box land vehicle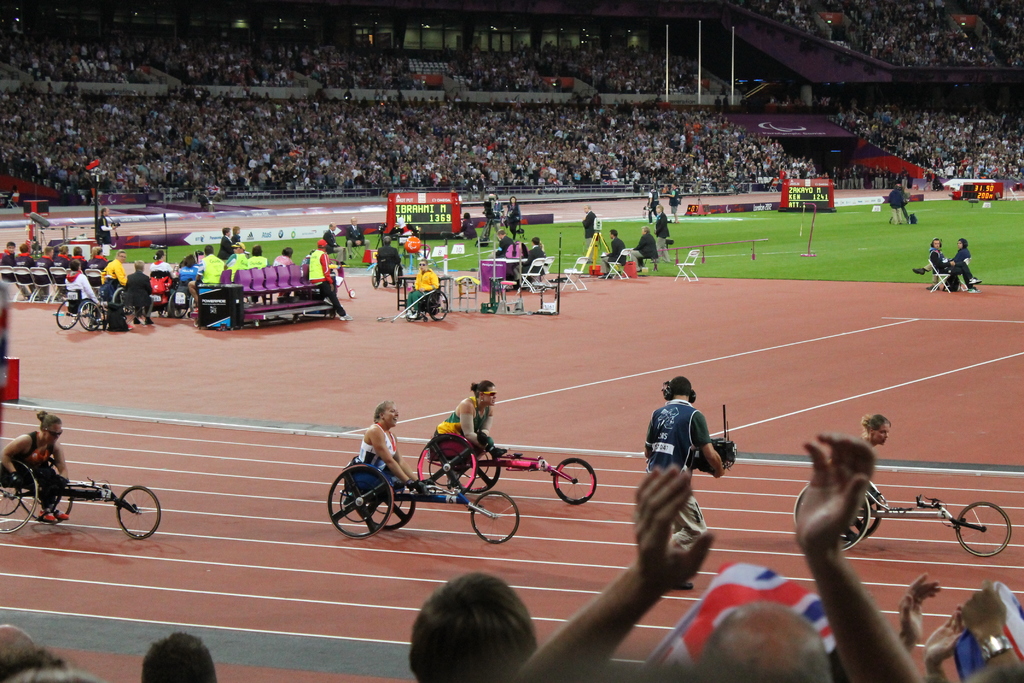
323 454 518 540
